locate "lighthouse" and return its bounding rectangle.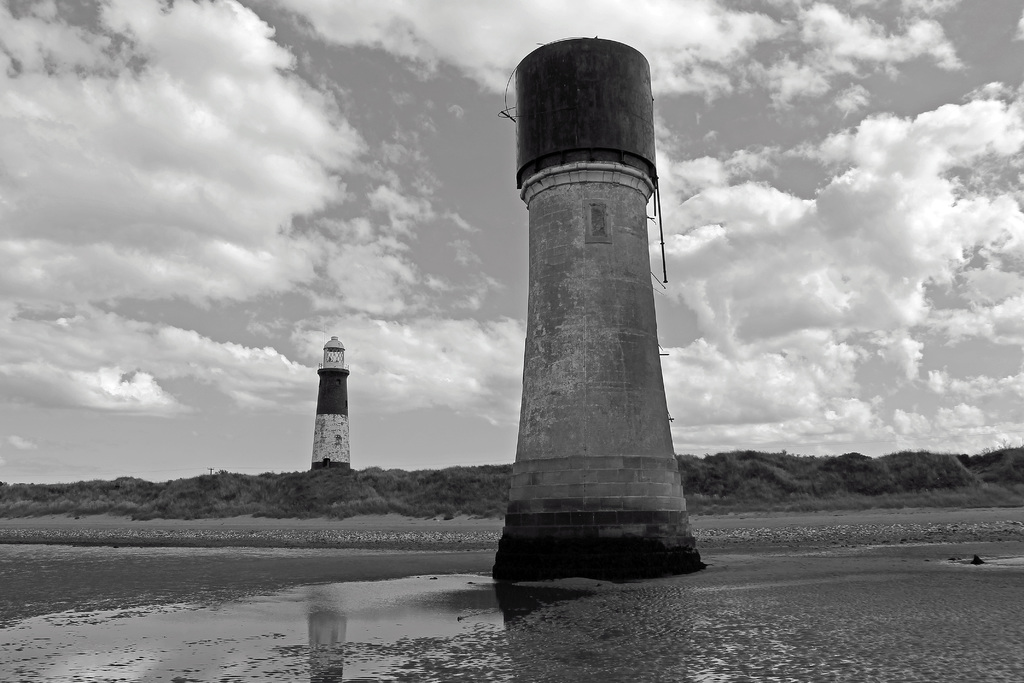
x1=308 y1=329 x2=353 y2=465.
